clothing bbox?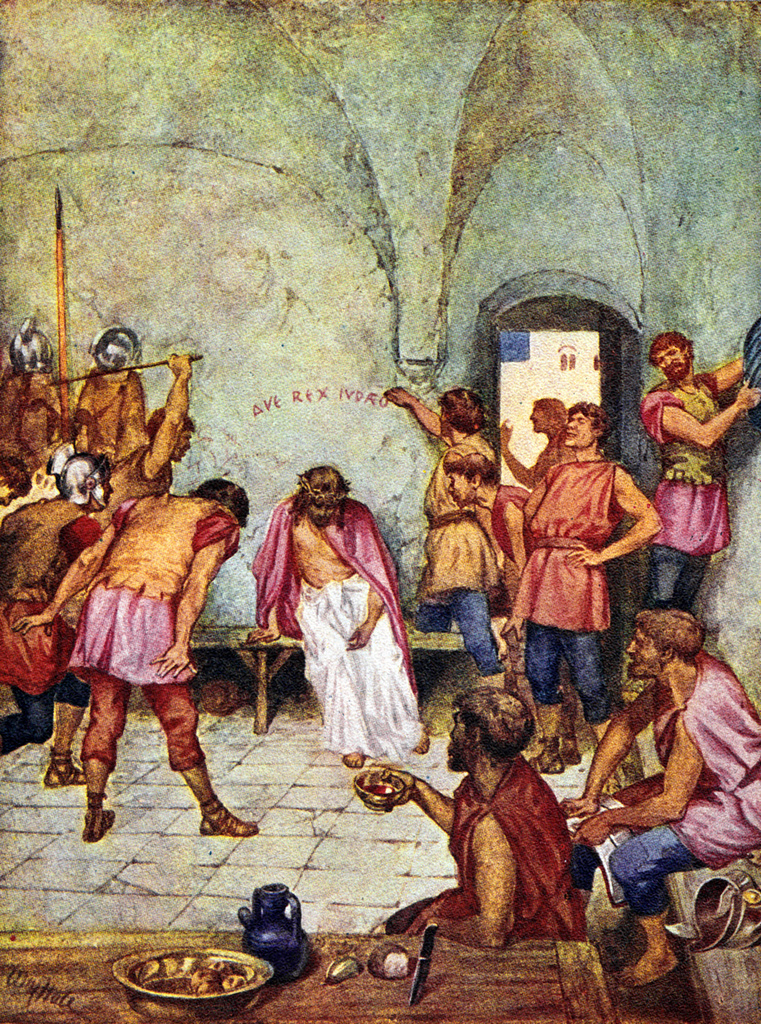
box(500, 447, 620, 723)
